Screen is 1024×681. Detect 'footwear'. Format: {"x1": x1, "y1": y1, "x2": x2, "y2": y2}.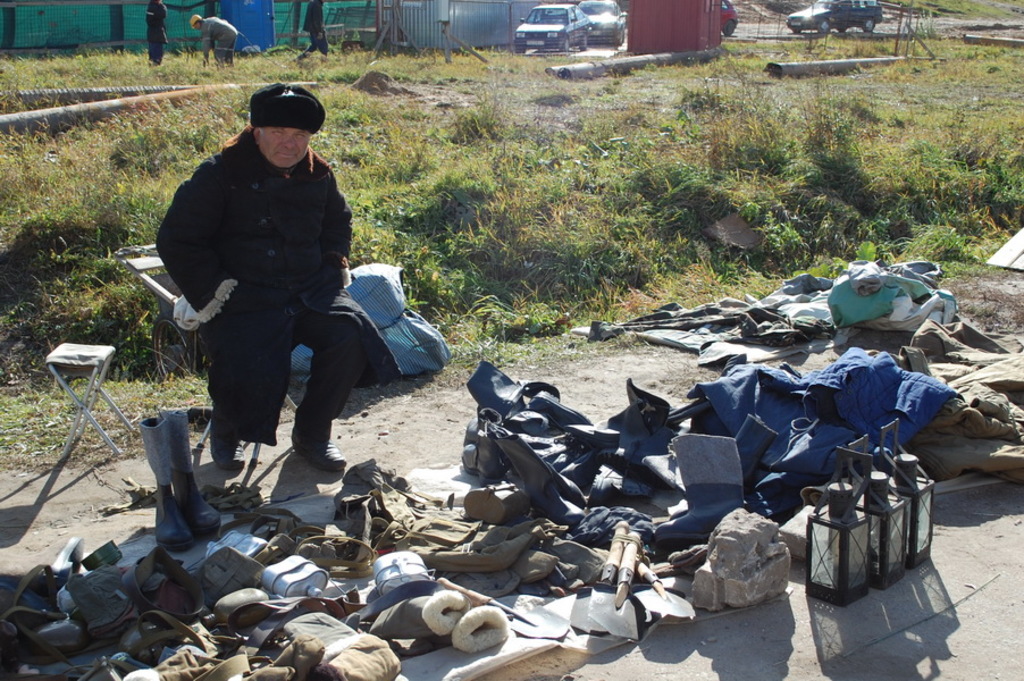
{"x1": 521, "y1": 387, "x2": 595, "y2": 427}.
